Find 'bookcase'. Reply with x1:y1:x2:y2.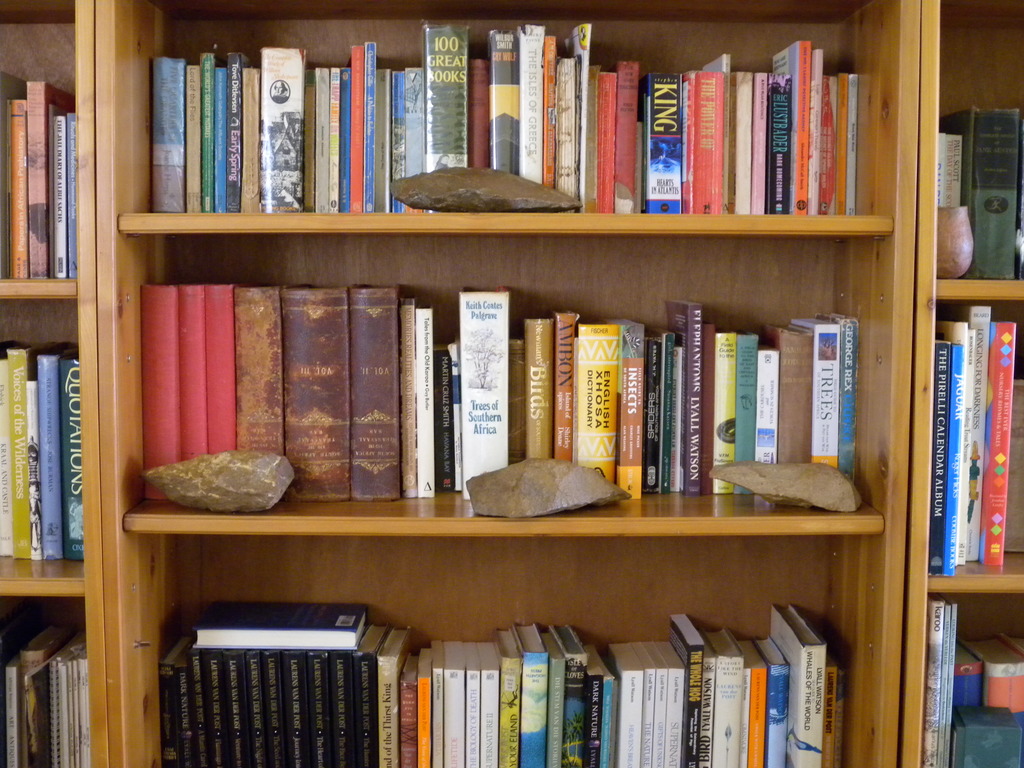
0:0:1023:767.
